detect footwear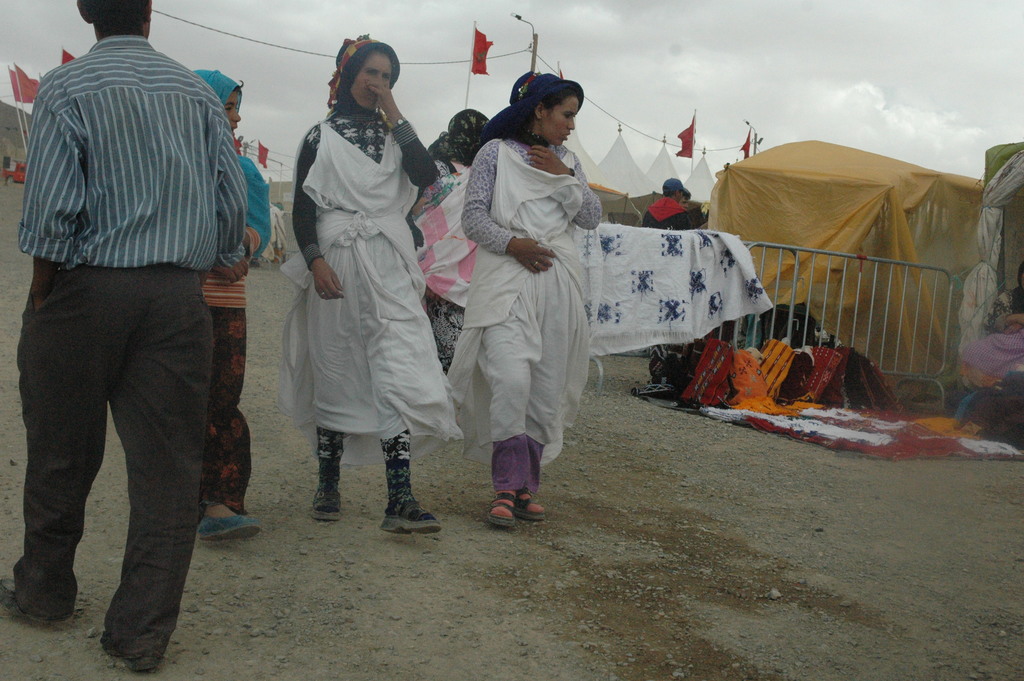
{"x1": 380, "y1": 502, "x2": 441, "y2": 532}
